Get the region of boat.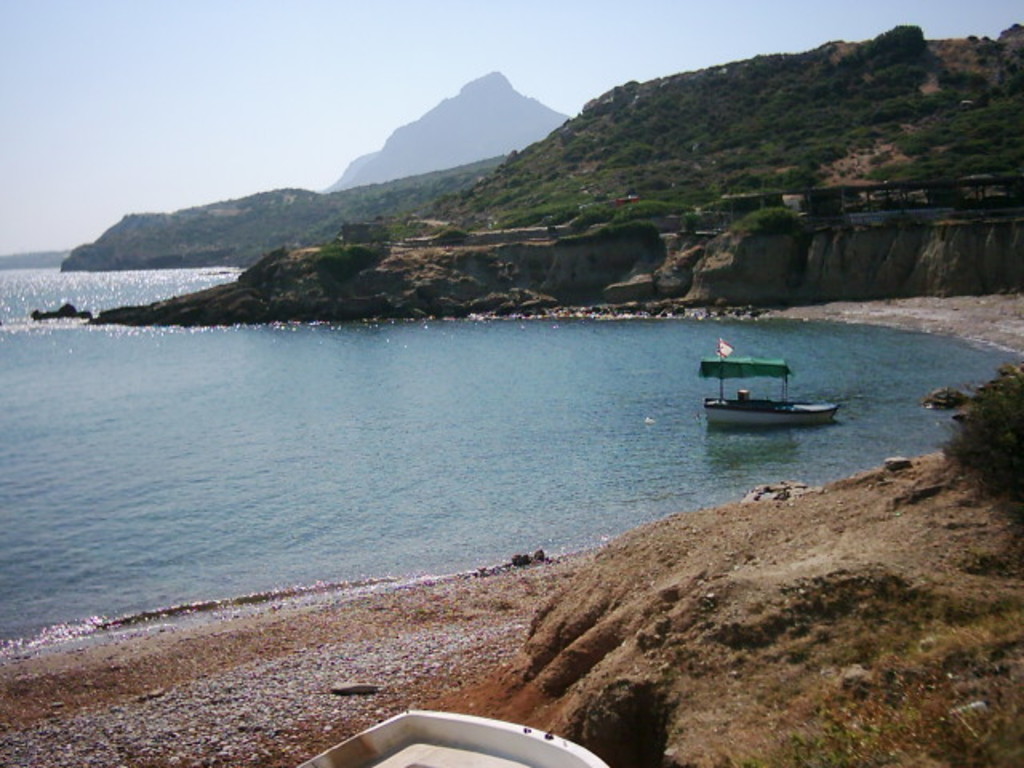
[701,344,832,432].
